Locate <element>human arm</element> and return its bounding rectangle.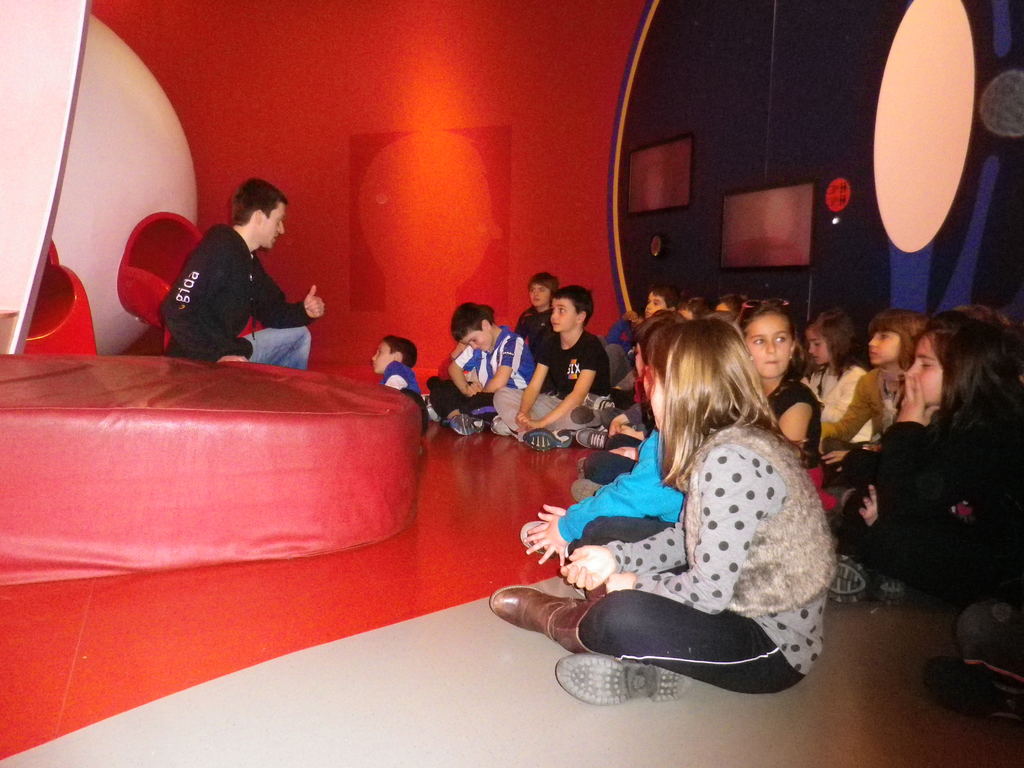
locate(605, 445, 774, 617).
